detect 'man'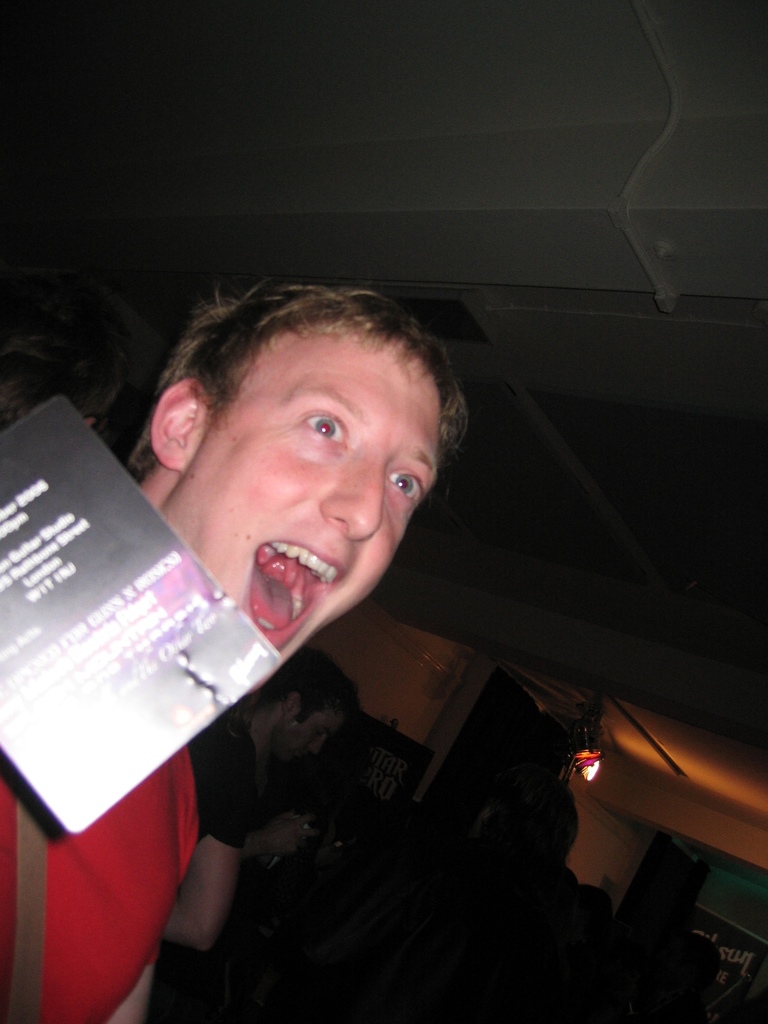
x1=0 y1=276 x2=472 y2=1023
